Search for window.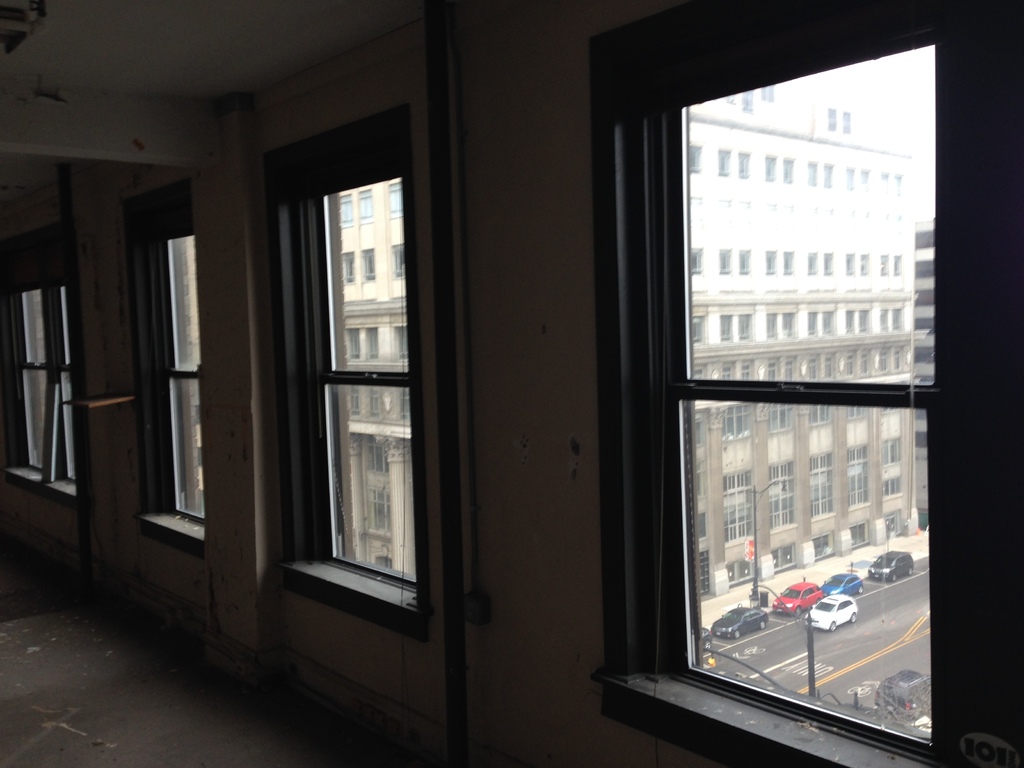
Found at {"x1": 358, "y1": 246, "x2": 378, "y2": 278}.
